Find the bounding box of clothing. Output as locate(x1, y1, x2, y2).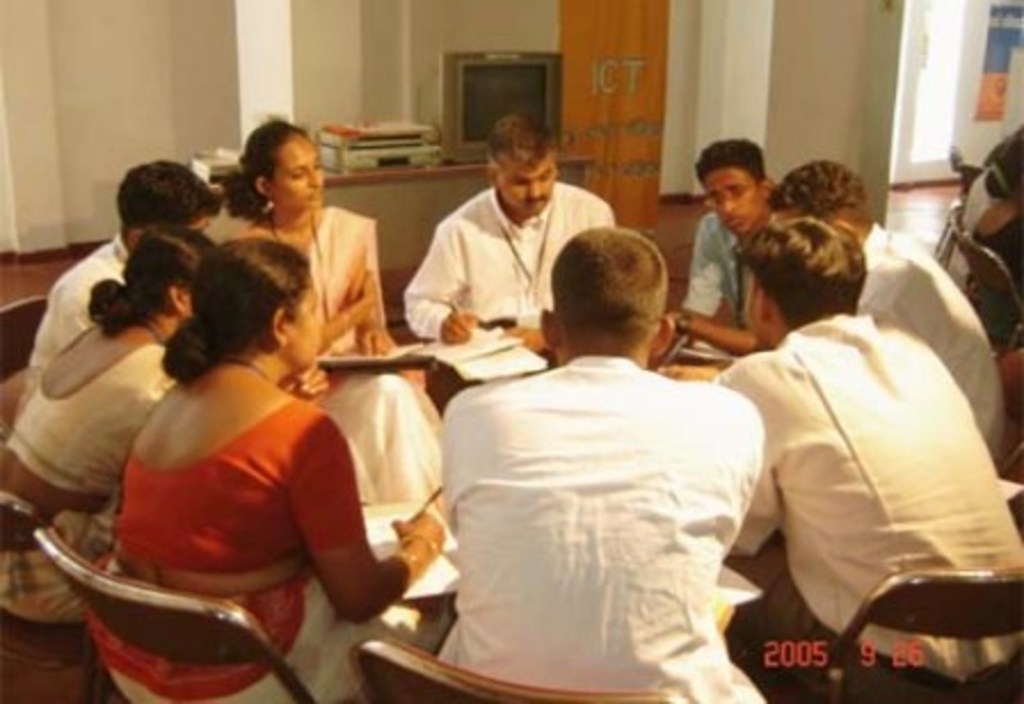
locate(402, 183, 617, 345).
